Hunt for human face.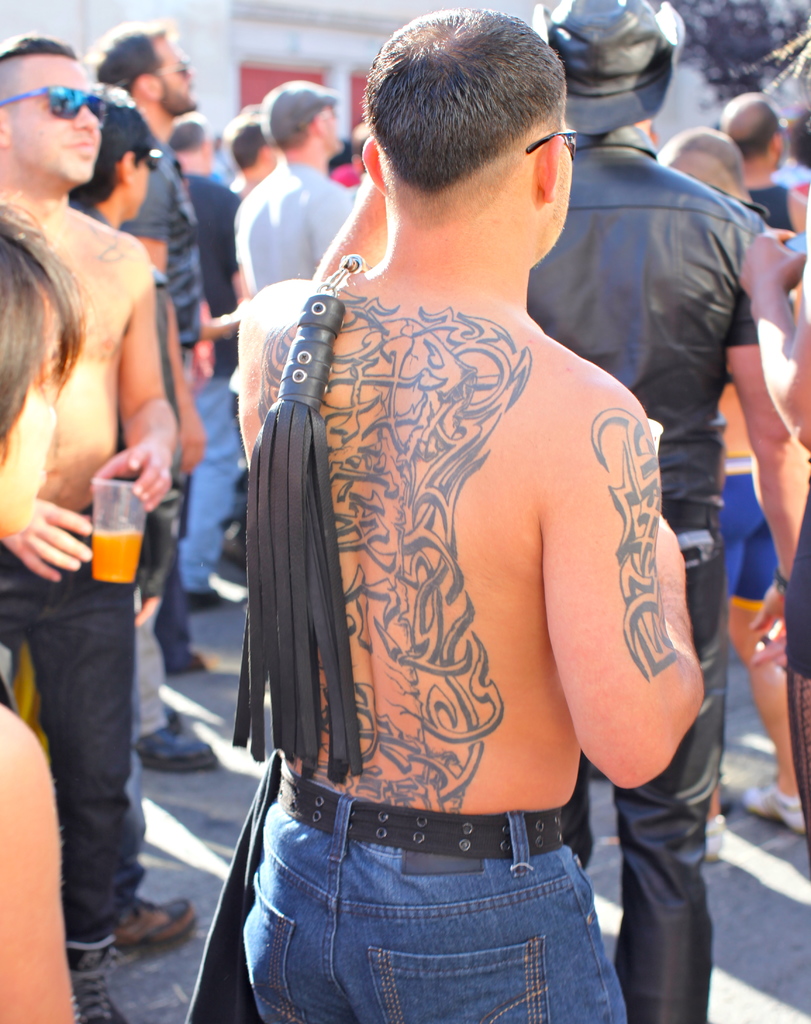
Hunted down at box(154, 40, 199, 113).
